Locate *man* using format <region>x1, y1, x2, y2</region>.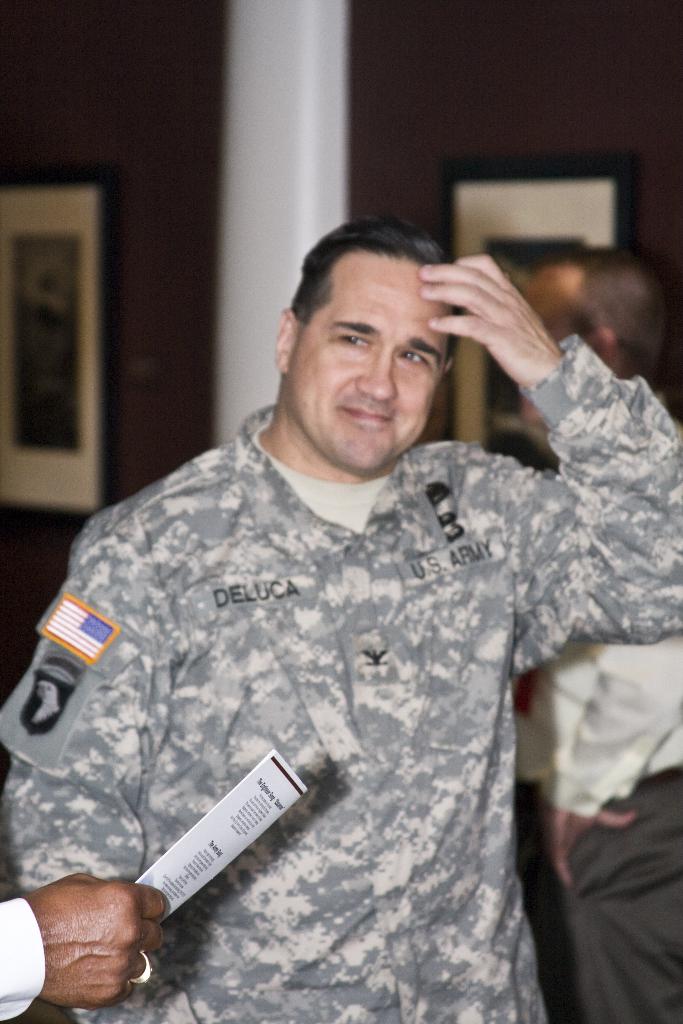
<region>44, 196, 633, 929</region>.
